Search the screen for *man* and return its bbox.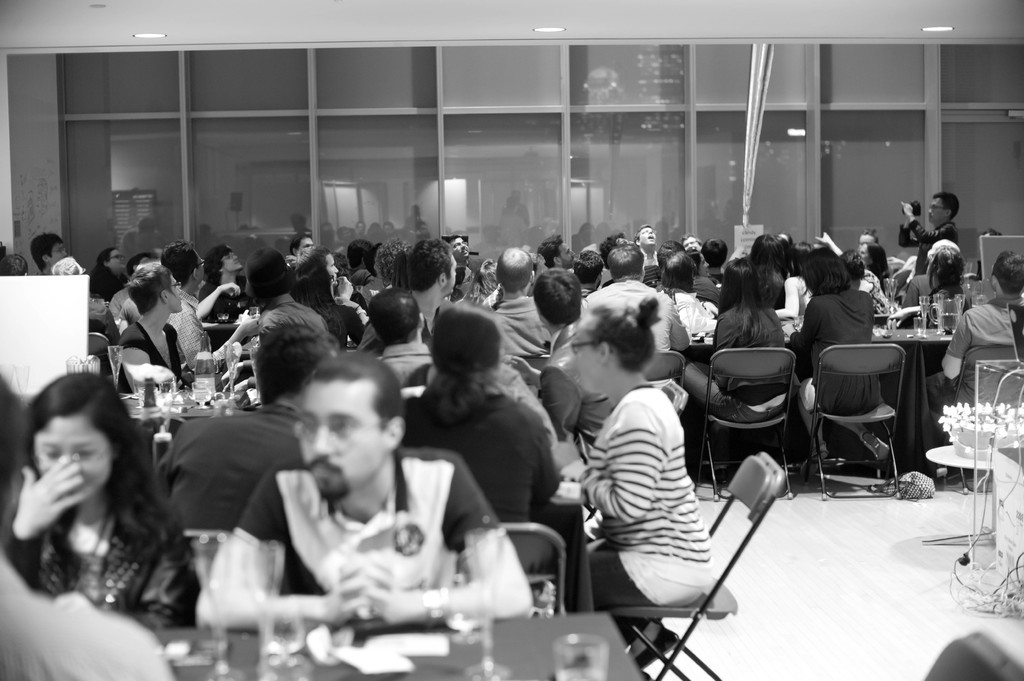
Found: x1=568, y1=251, x2=604, y2=302.
